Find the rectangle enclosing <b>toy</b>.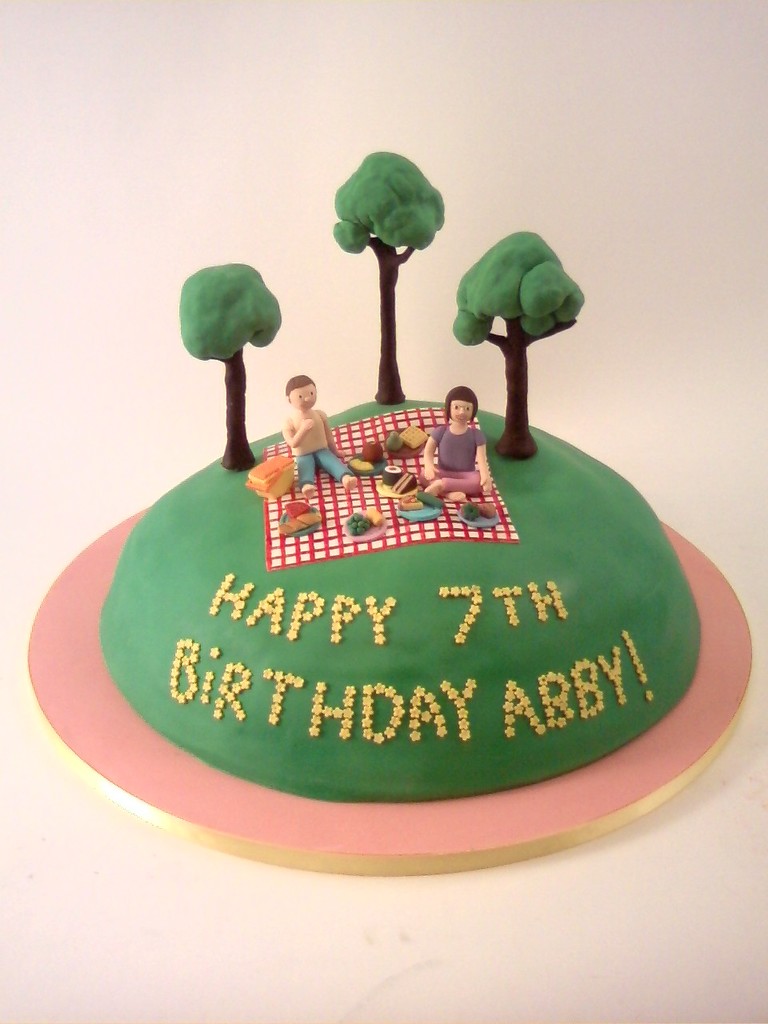
l=331, t=142, r=451, b=412.
